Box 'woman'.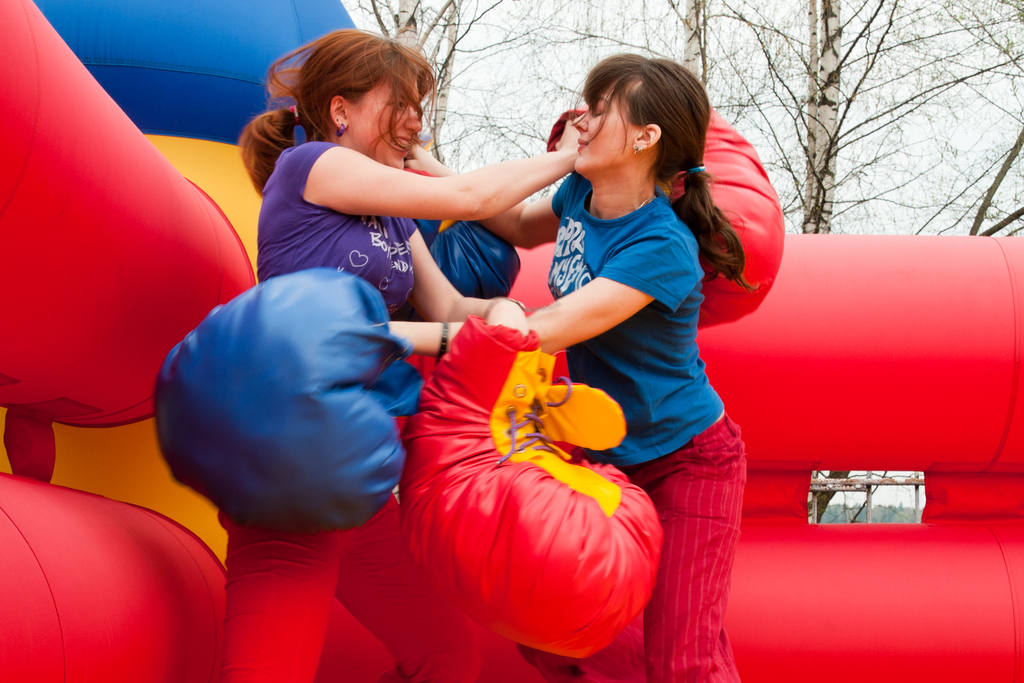
bbox=[211, 26, 585, 682].
